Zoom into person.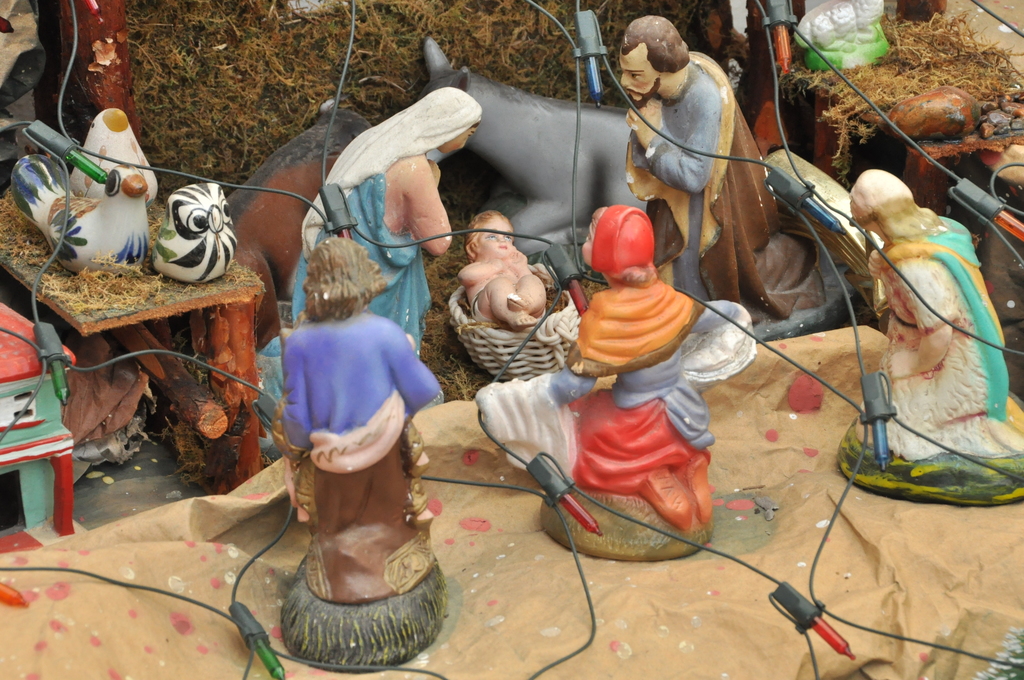
Zoom target: {"x1": 271, "y1": 83, "x2": 473, "y2": 368}.
